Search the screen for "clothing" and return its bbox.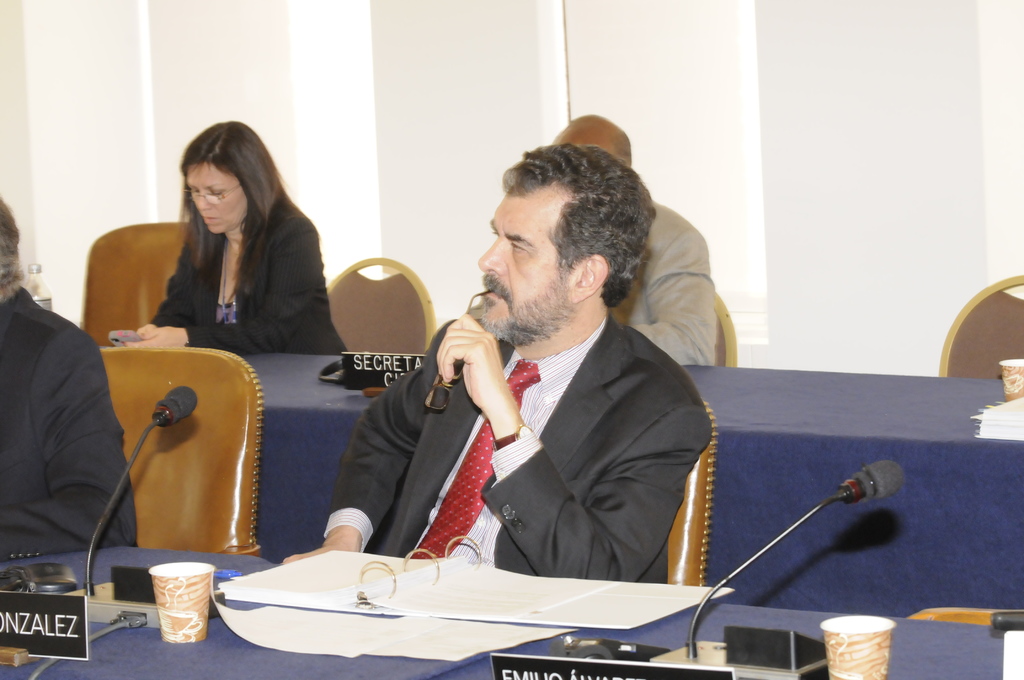
Found: region(319, 315, 717, 584).
